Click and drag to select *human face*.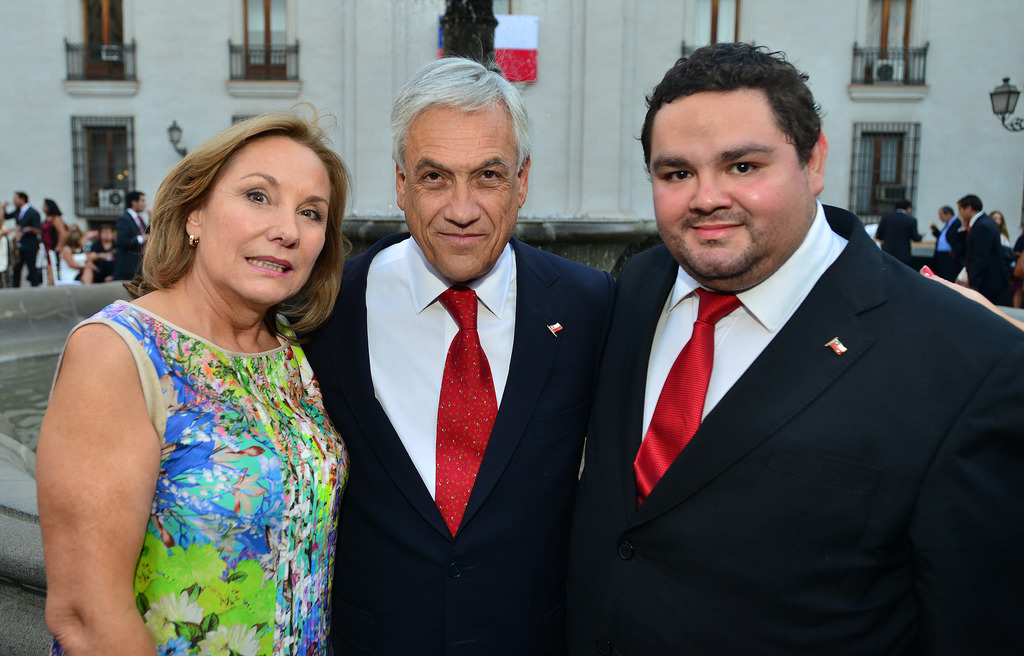
Selection: {"left": 646, "top": 83, "right": 812, "bottom": 276}.
